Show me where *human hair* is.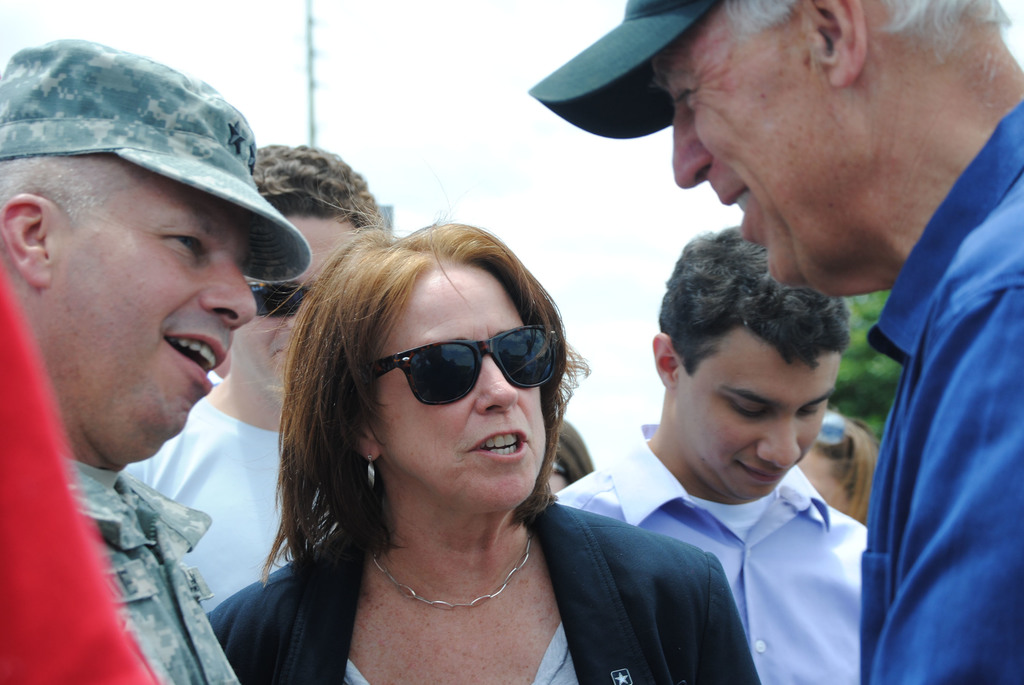
*human hair* is at (left=654, top=225, right=851, bottom=379).
